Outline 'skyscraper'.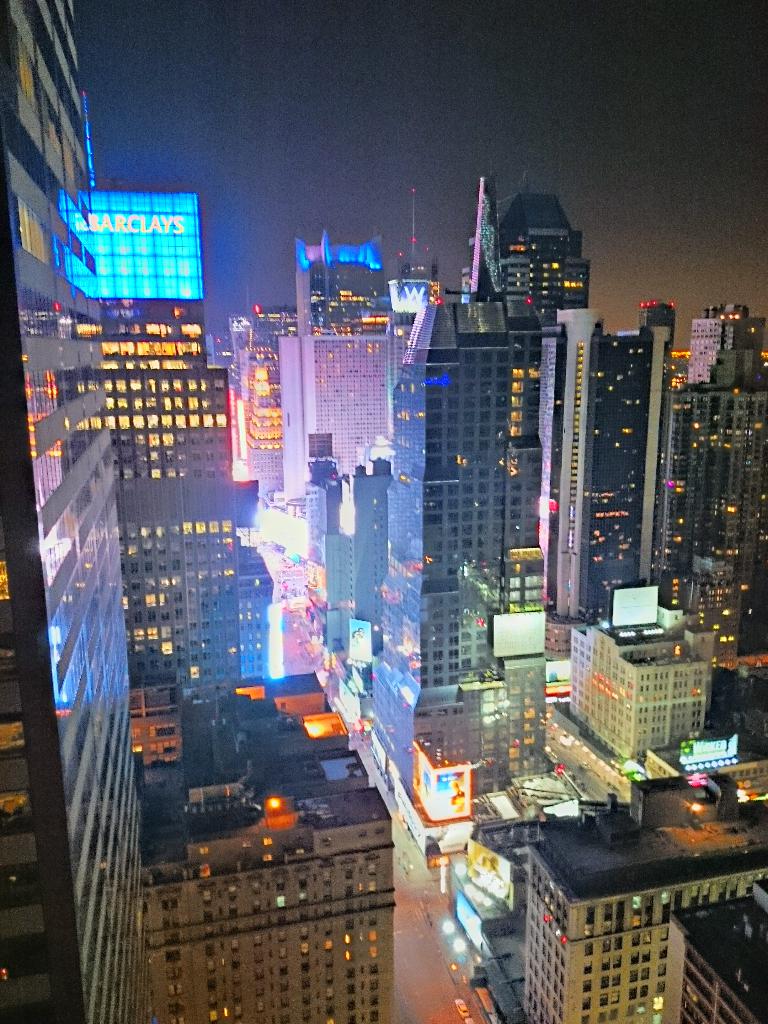
Outline: crop(499, 190, 596, 305).
